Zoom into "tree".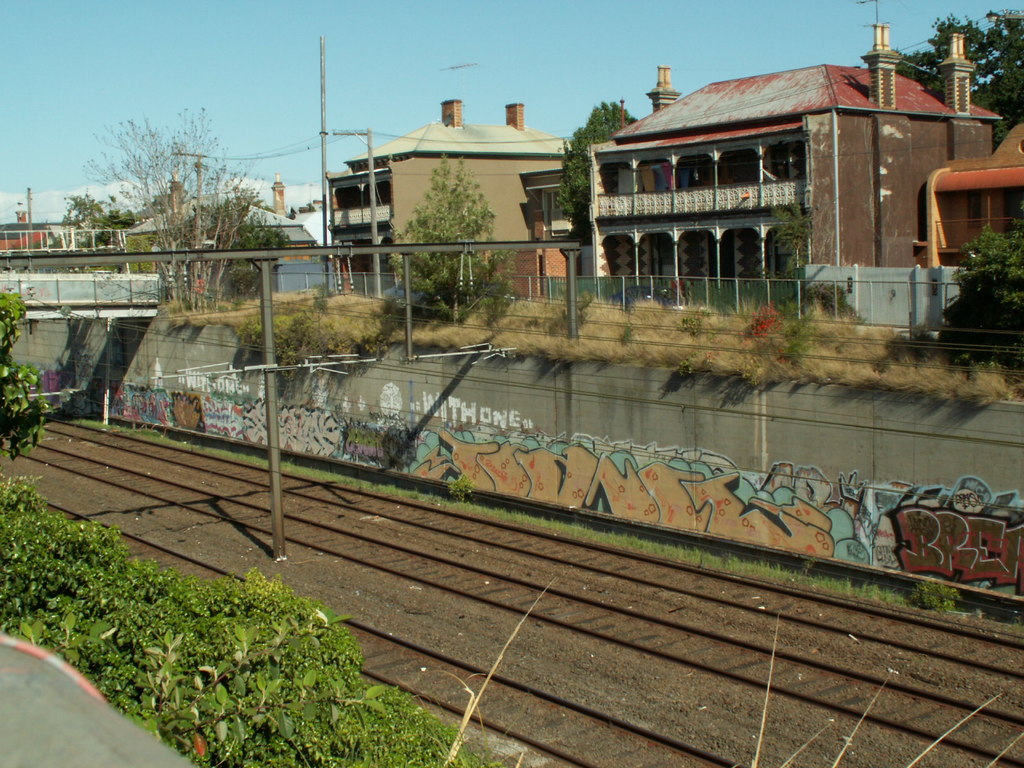
Zoom target: bbox=(217, 220, 280, 276).
